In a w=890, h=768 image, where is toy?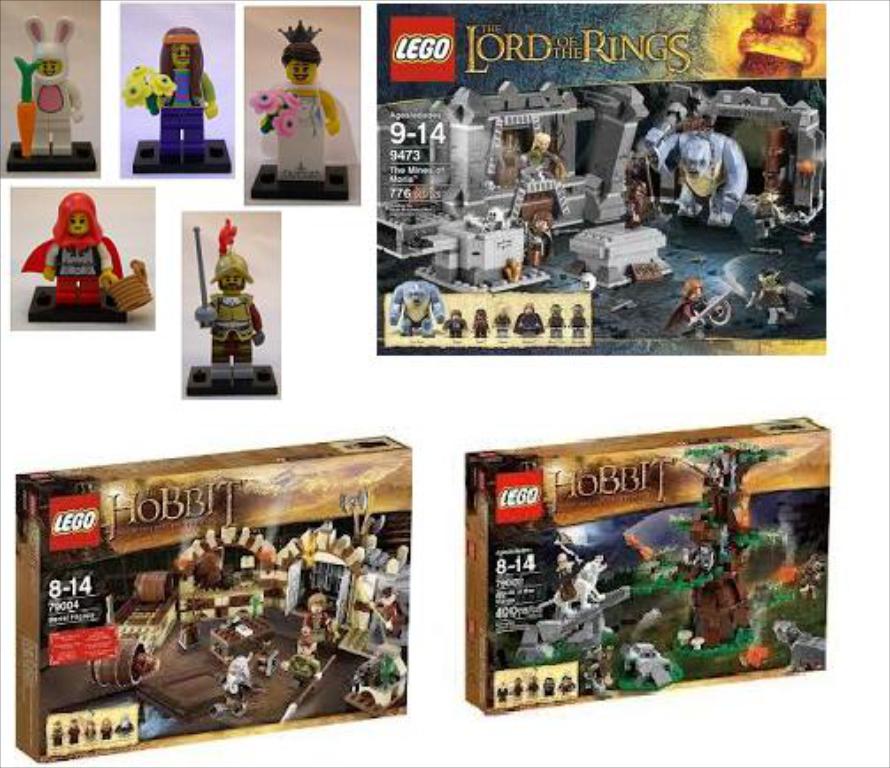
x1=623, y1=642, x2=681, y2=688.
